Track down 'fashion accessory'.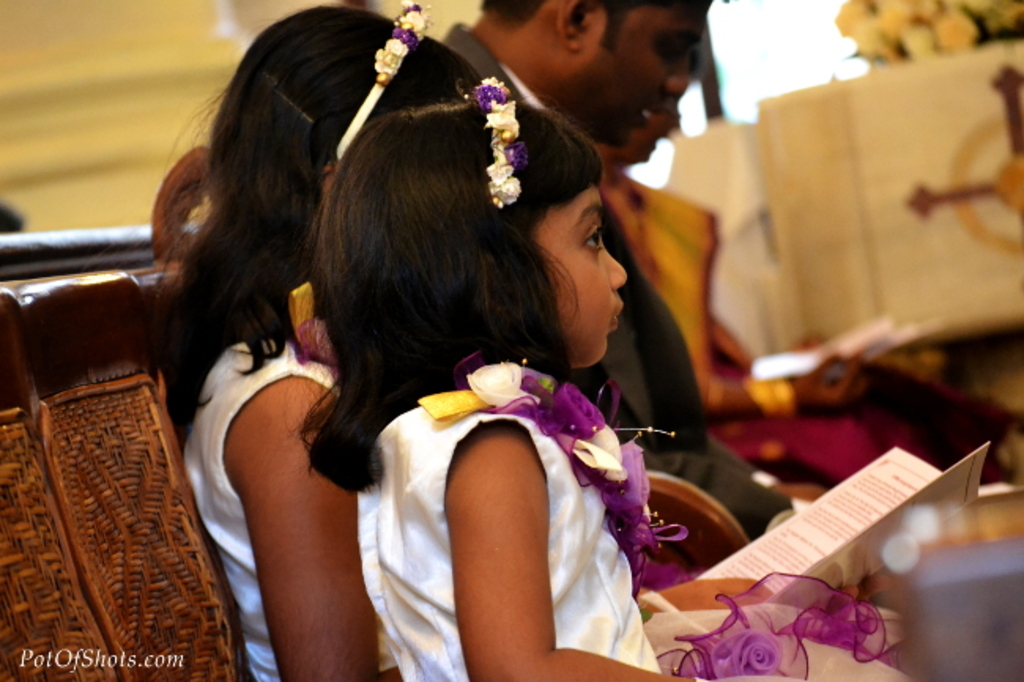
Tracked to pyautogui.locateOnScreen(266, 77, 312, 123).
